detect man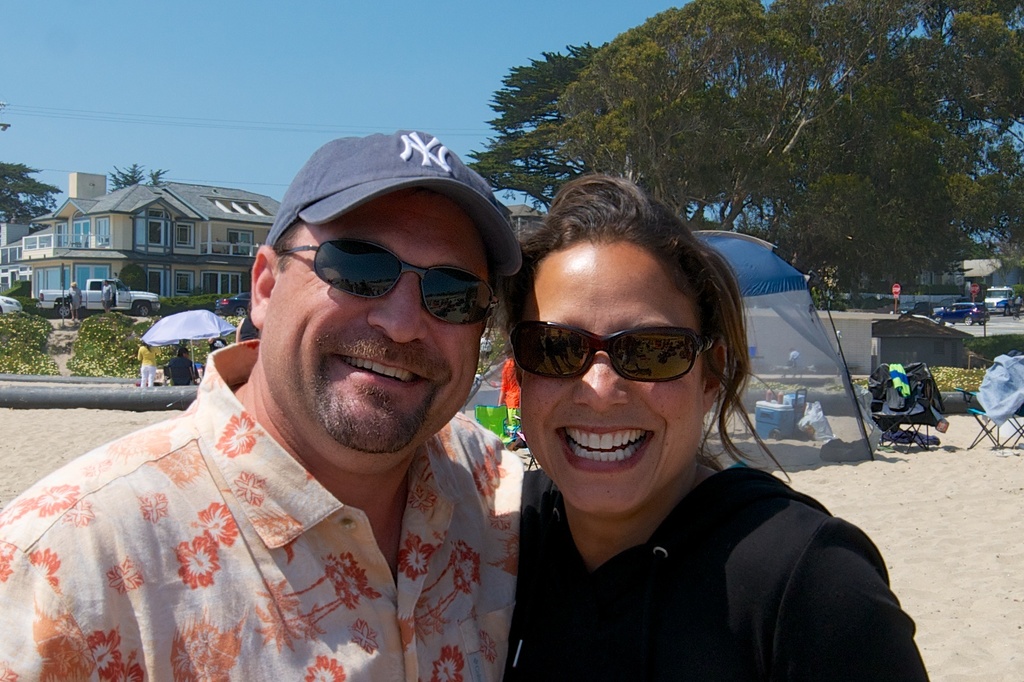
locate(72, 282, 81, 315)
